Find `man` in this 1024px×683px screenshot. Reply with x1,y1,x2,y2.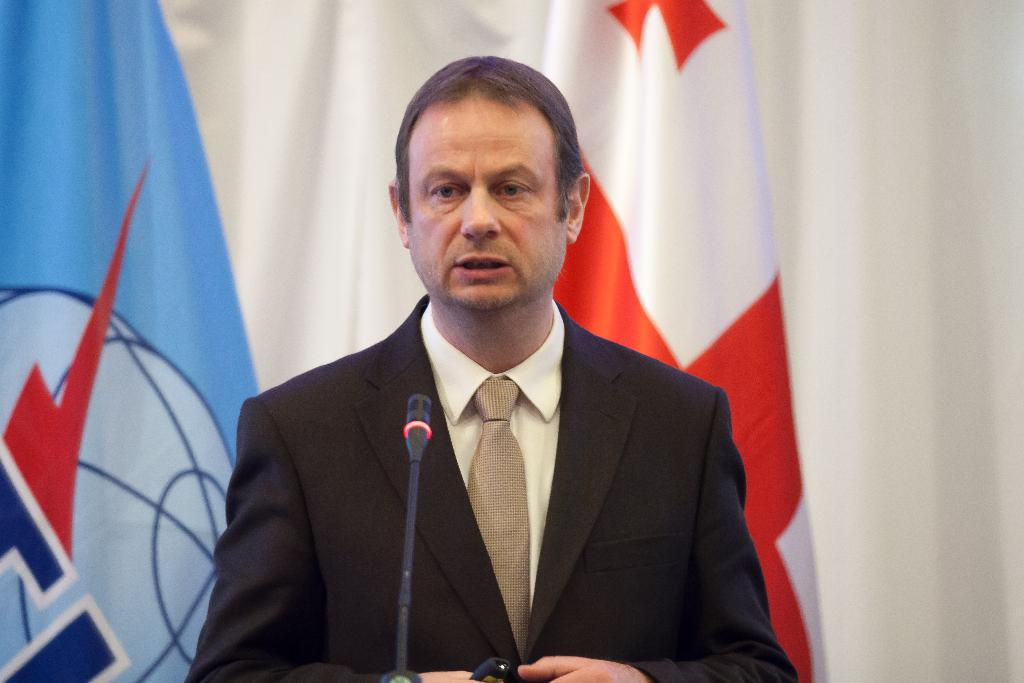
211,98,785,658.
